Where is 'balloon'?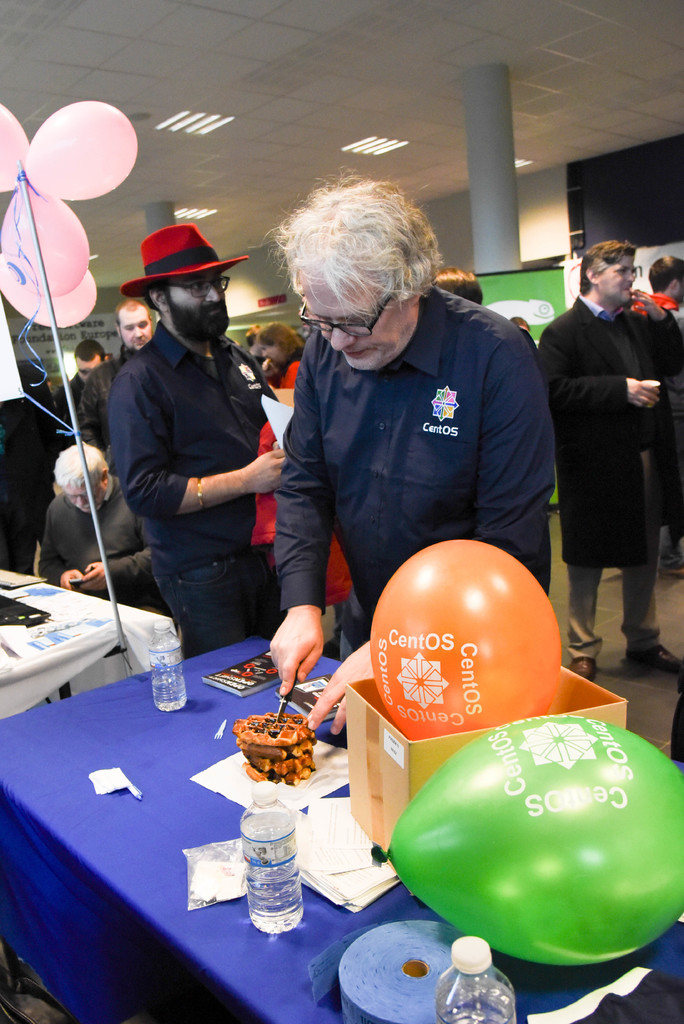
l=388, t=713, r=683, b=967.
